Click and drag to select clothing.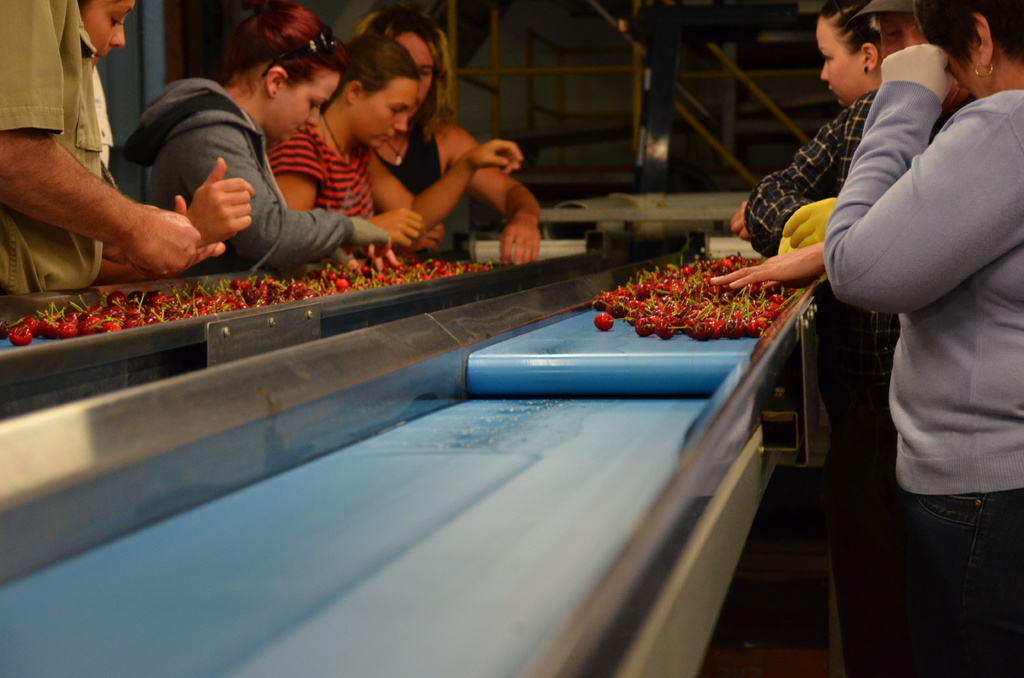
Selection: [left=374, top=106, right=456, bottom=259].
